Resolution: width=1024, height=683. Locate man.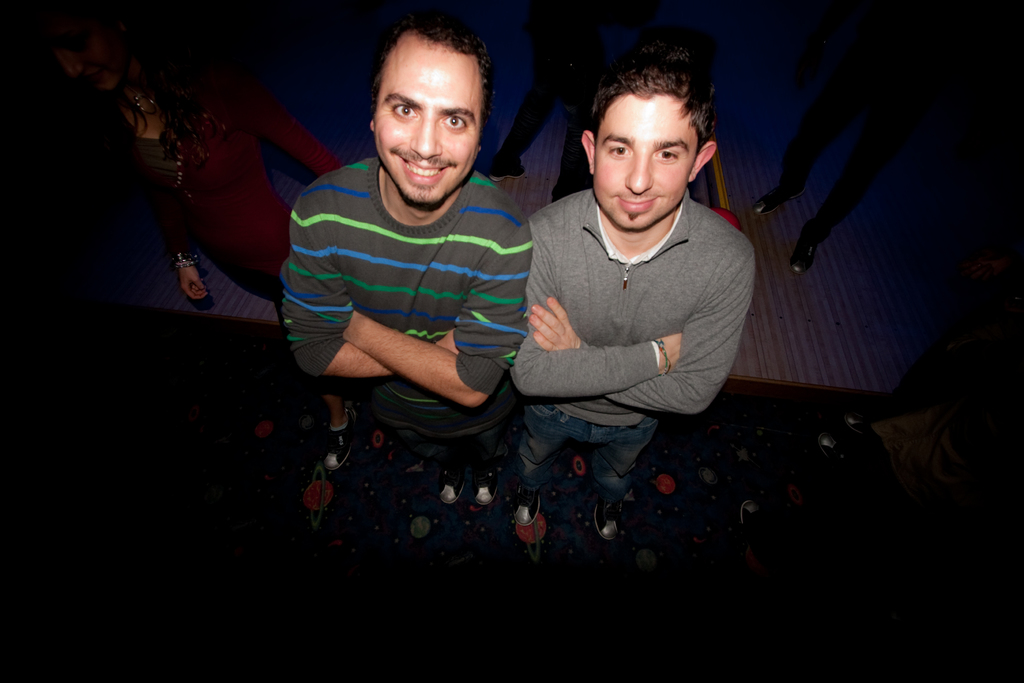
[x1=281, y1=12, x2=532, y2=507].
